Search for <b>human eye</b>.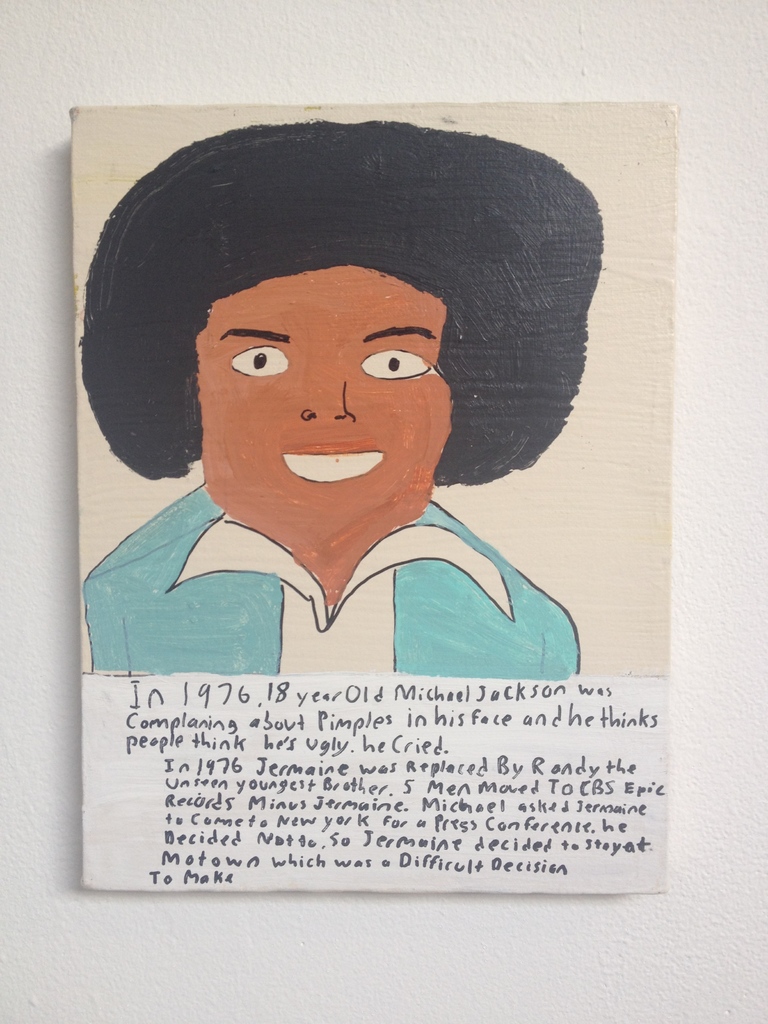
Found at {"x1": 358, "y1": 336, "x2": 432, "y2": 390}.
